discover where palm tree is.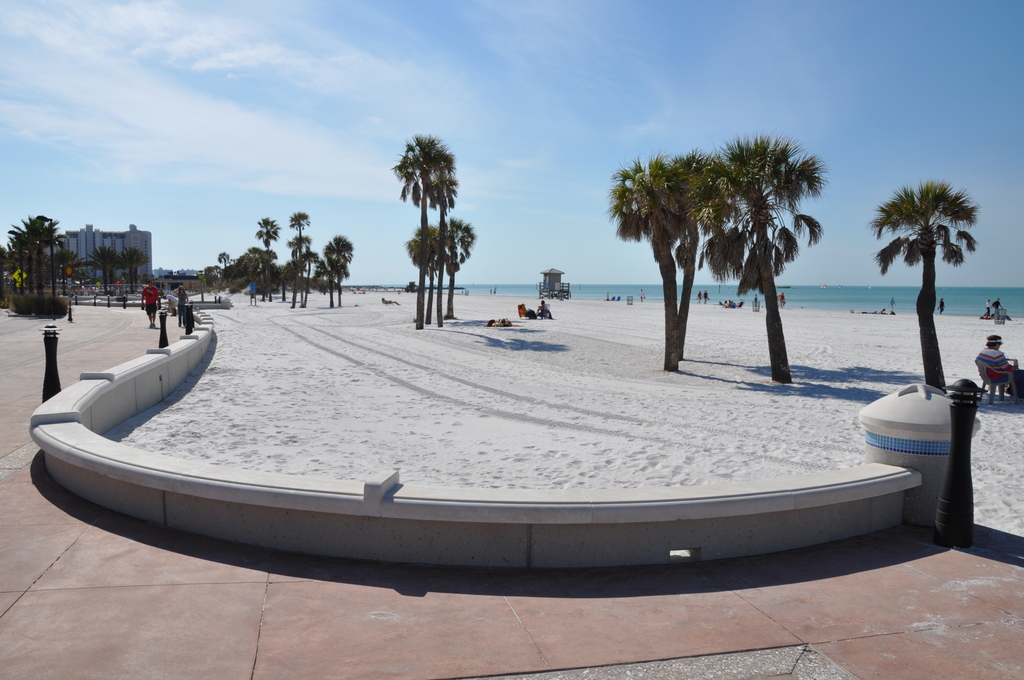
Discovered at (95,251,113,294).
